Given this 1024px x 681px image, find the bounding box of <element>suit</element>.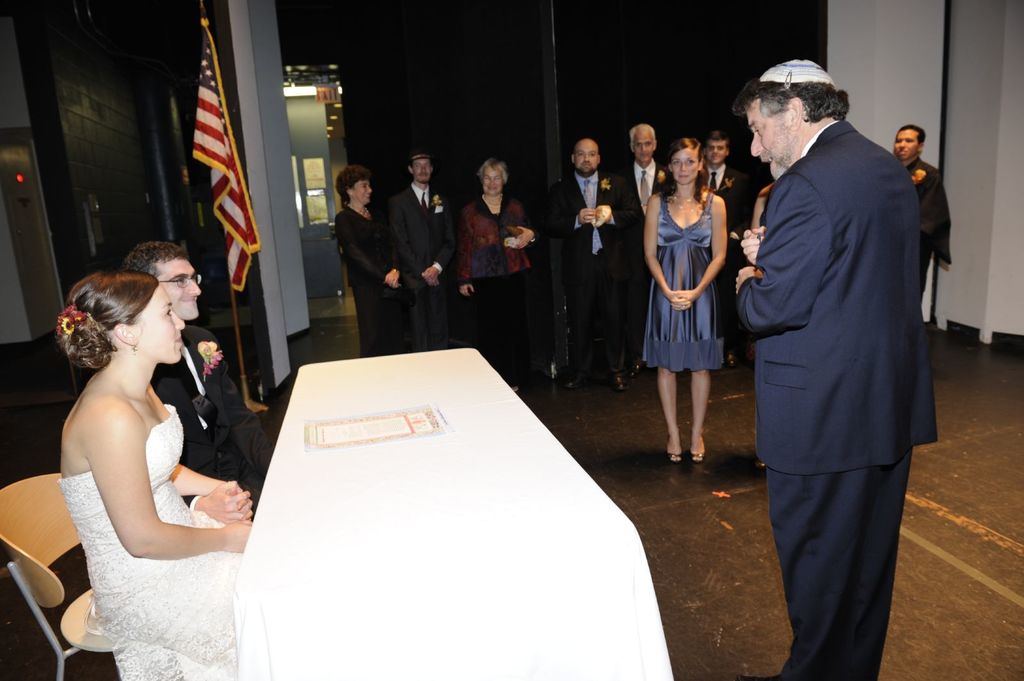
703,164,750,248.
